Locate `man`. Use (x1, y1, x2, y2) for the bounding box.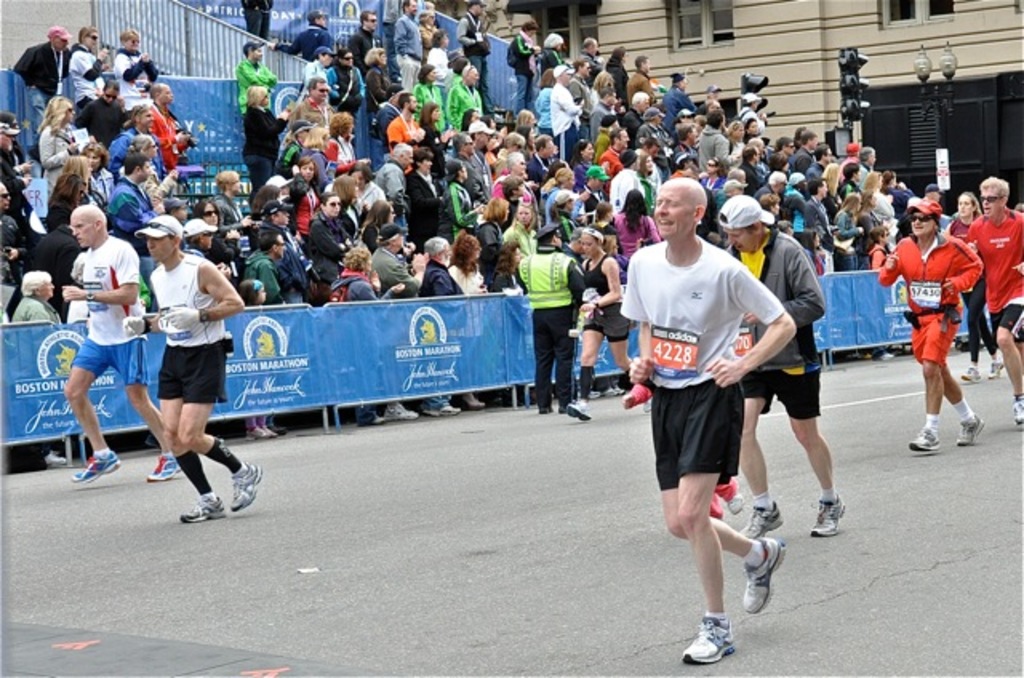
(694, 112, 730, 185).
